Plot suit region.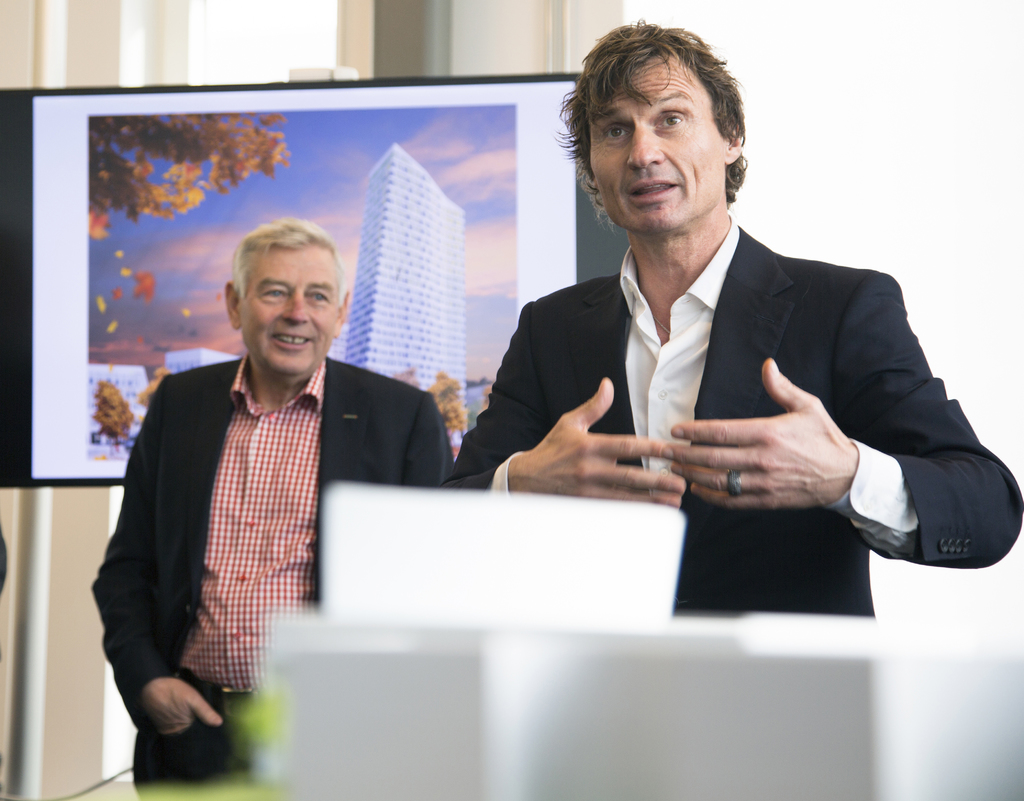
Plotted at x1=485 y1=162 x2=956 y2=568.
